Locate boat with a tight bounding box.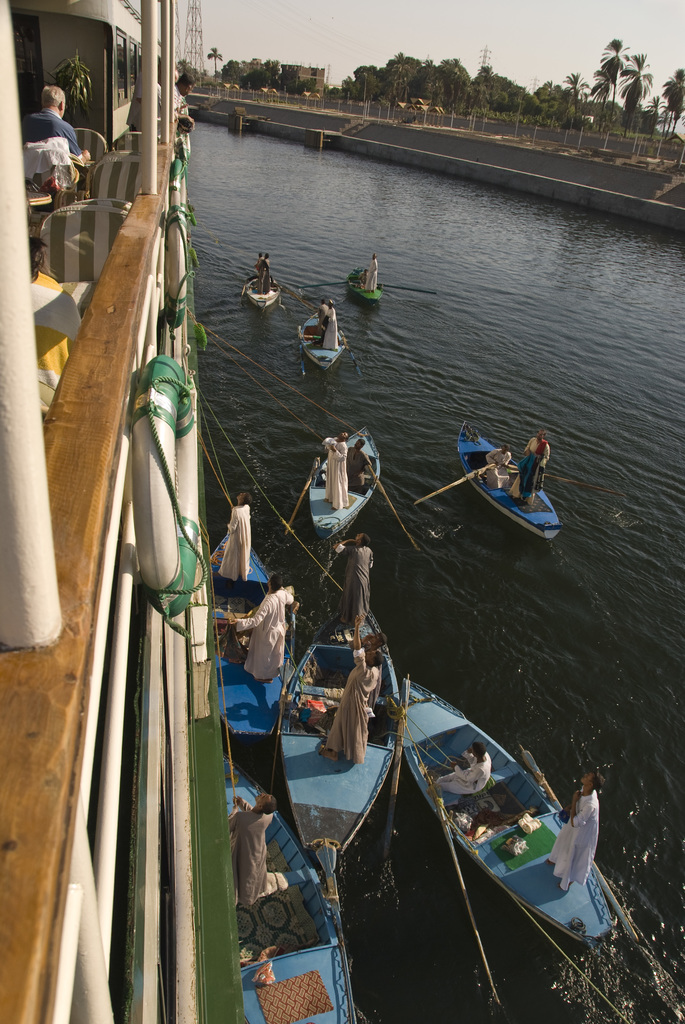
pyautogui.locateOnScreen(303, 402, 389, 543).
